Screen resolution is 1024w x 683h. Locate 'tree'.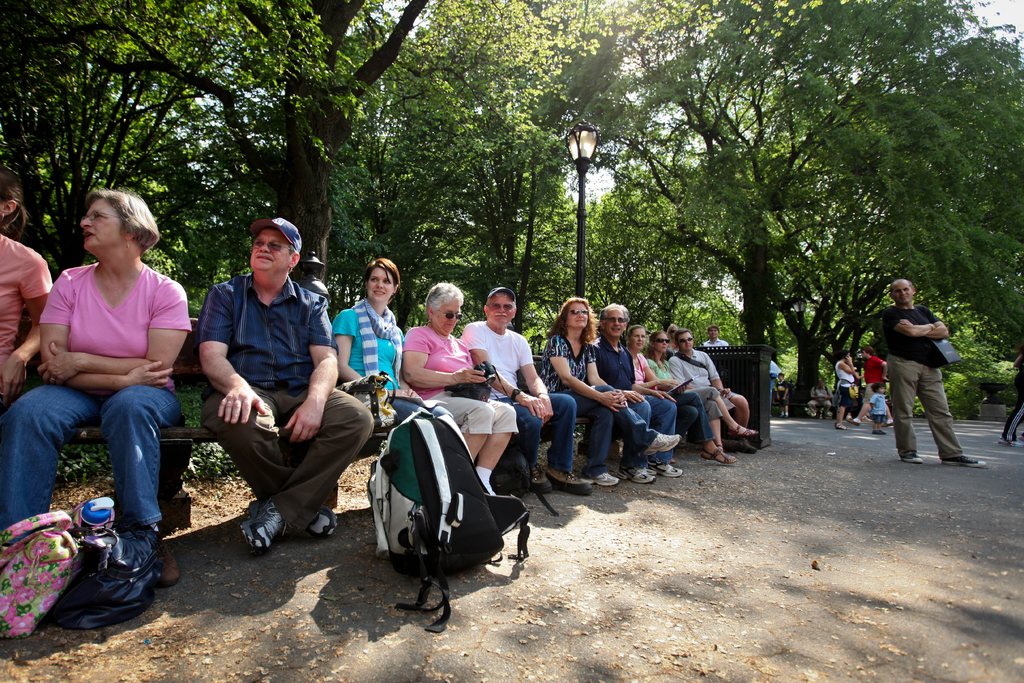
767:22:1023:417.
